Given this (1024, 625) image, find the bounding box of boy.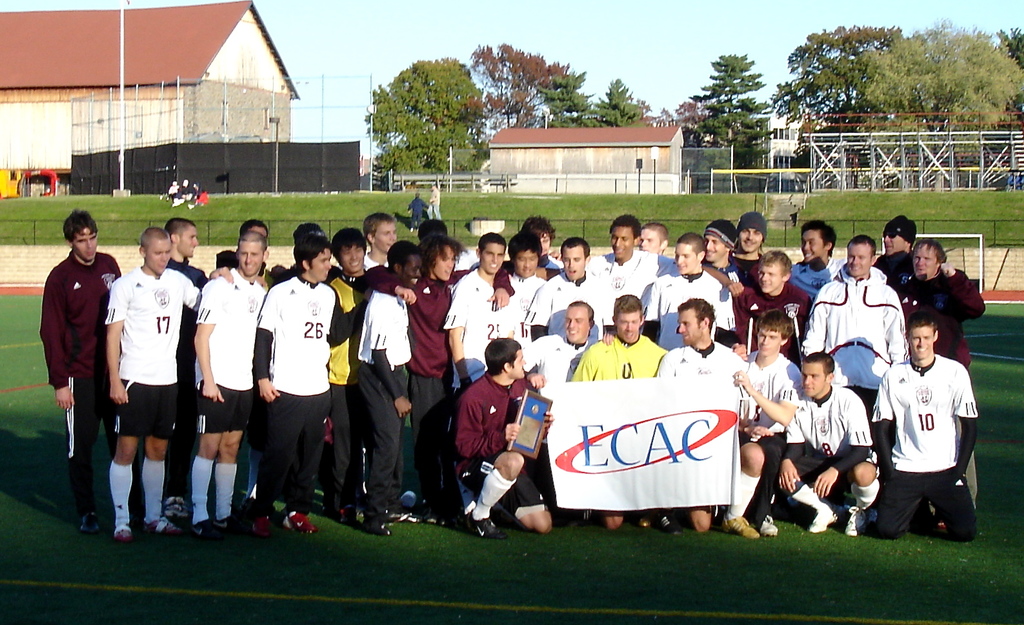
(left=99, top=216, right=234, bottom=526).
